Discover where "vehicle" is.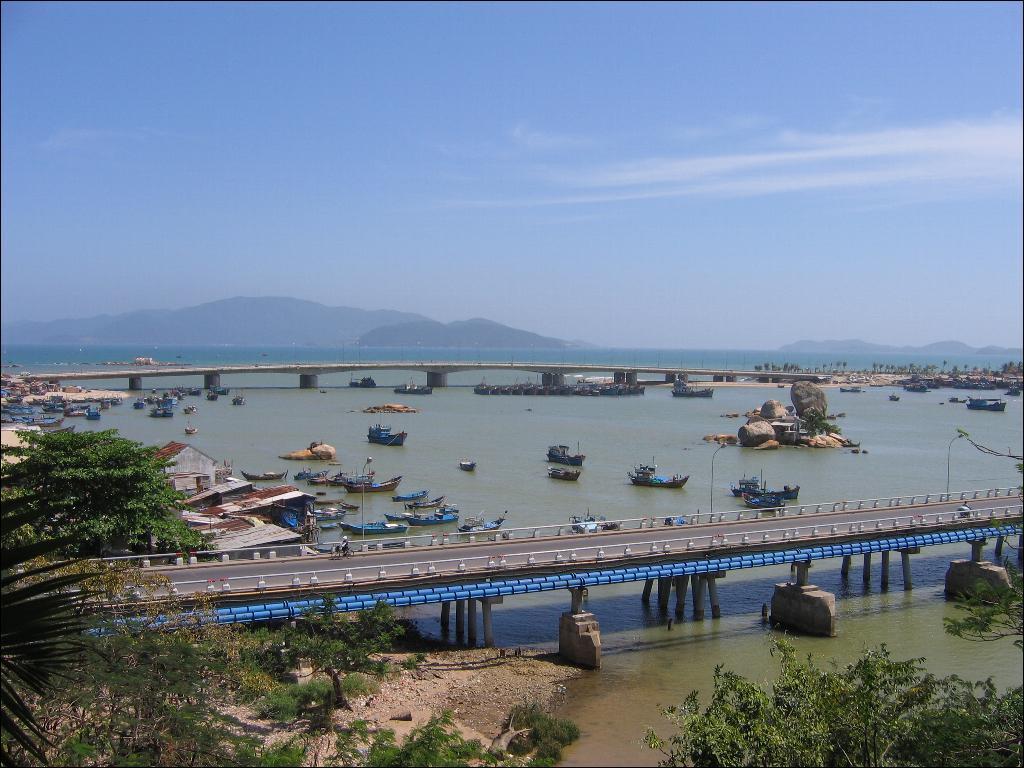
Discovered at {"left": 961, "top": 503, "right": 973, "bottom": 518}.
